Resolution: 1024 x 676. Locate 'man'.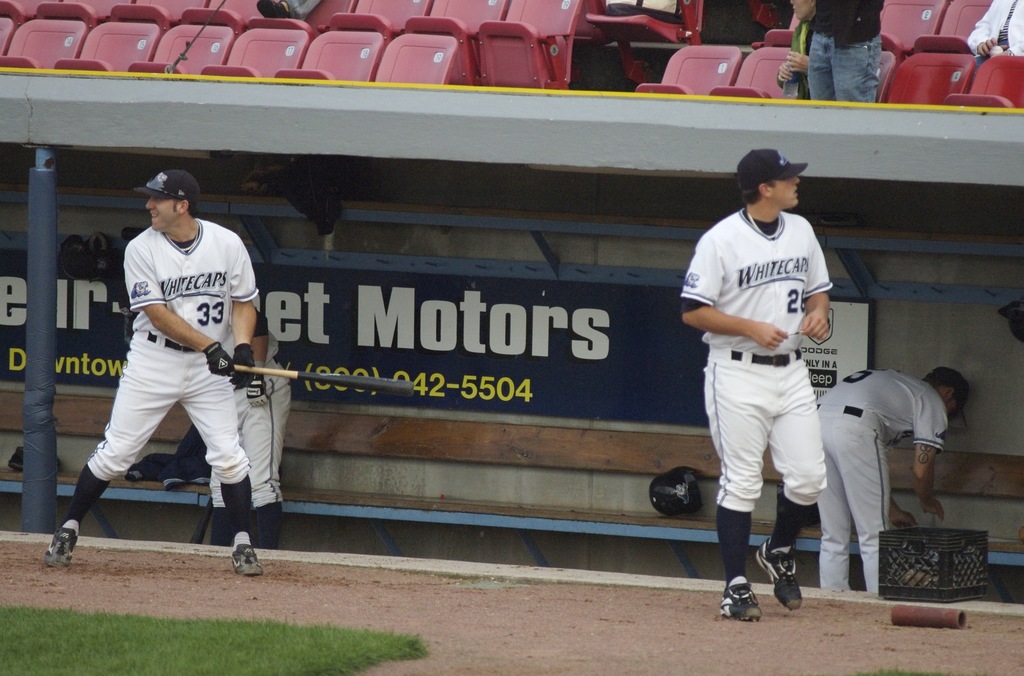
BBox(971, 0, 1023, 71).
